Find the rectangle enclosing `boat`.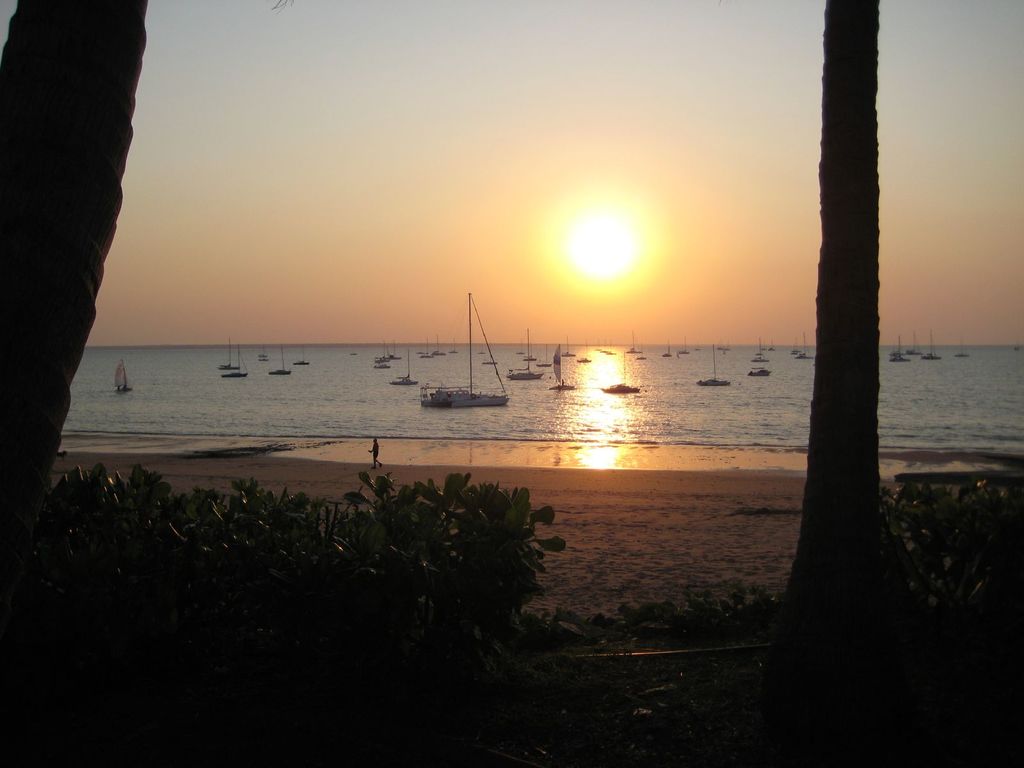
select_region(504, 333, 543, 383).
